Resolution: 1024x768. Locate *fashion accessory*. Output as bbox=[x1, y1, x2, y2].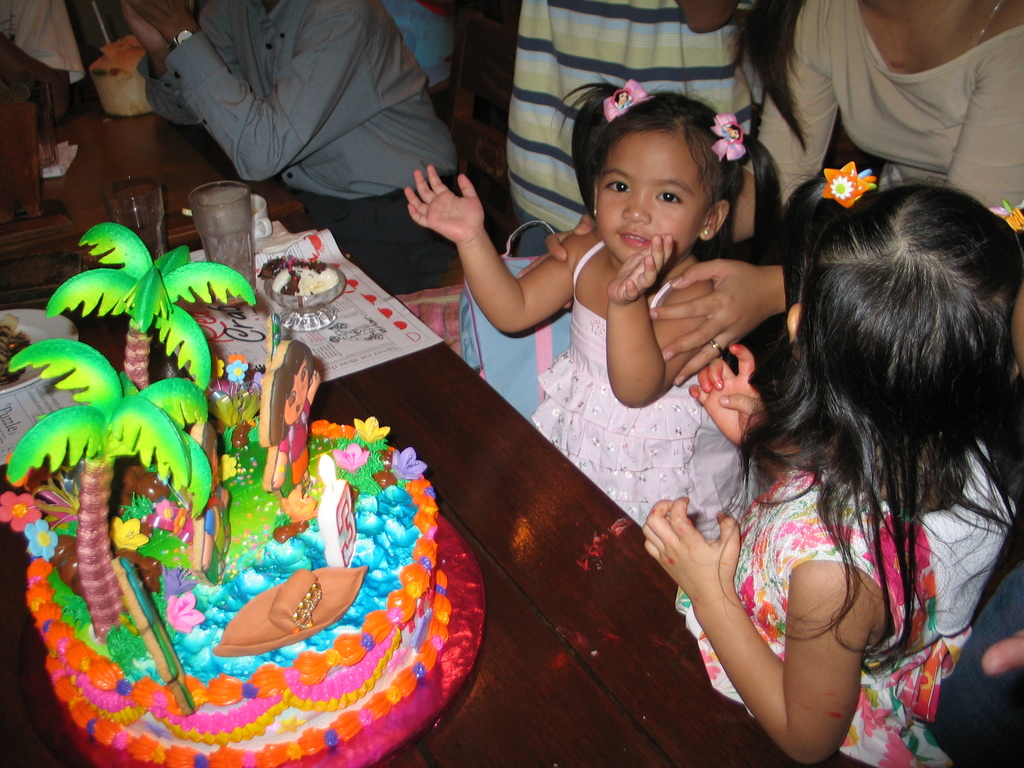
bbox=[708, 111, 748, 164].
